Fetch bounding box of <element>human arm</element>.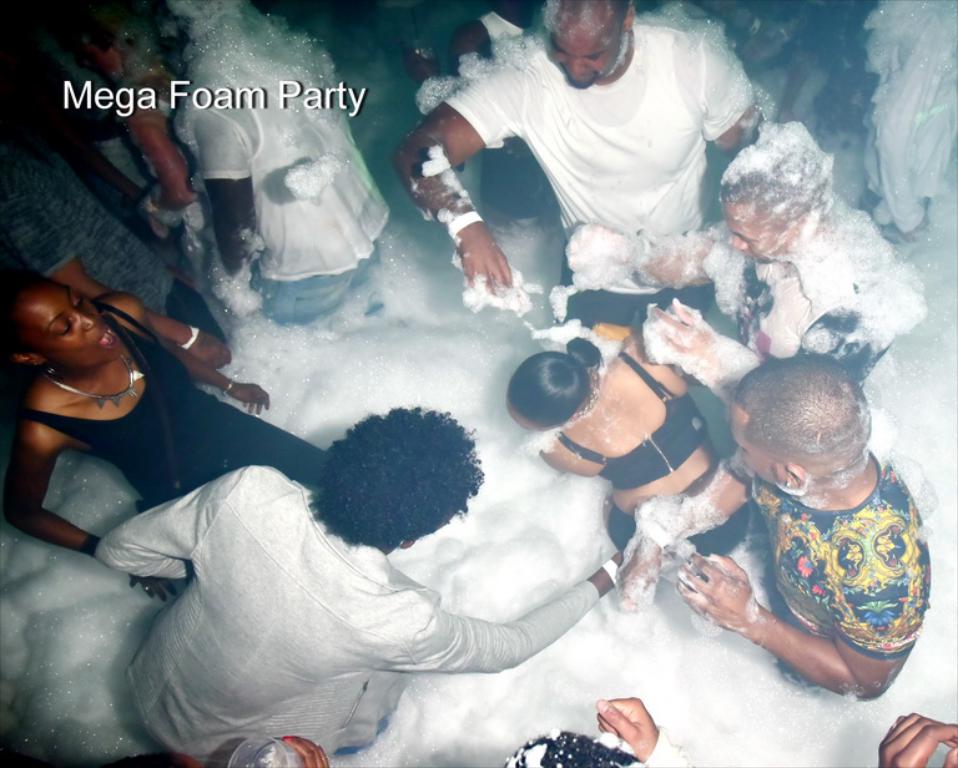
Bbox: bbox=(619, 448, 755, 612).
